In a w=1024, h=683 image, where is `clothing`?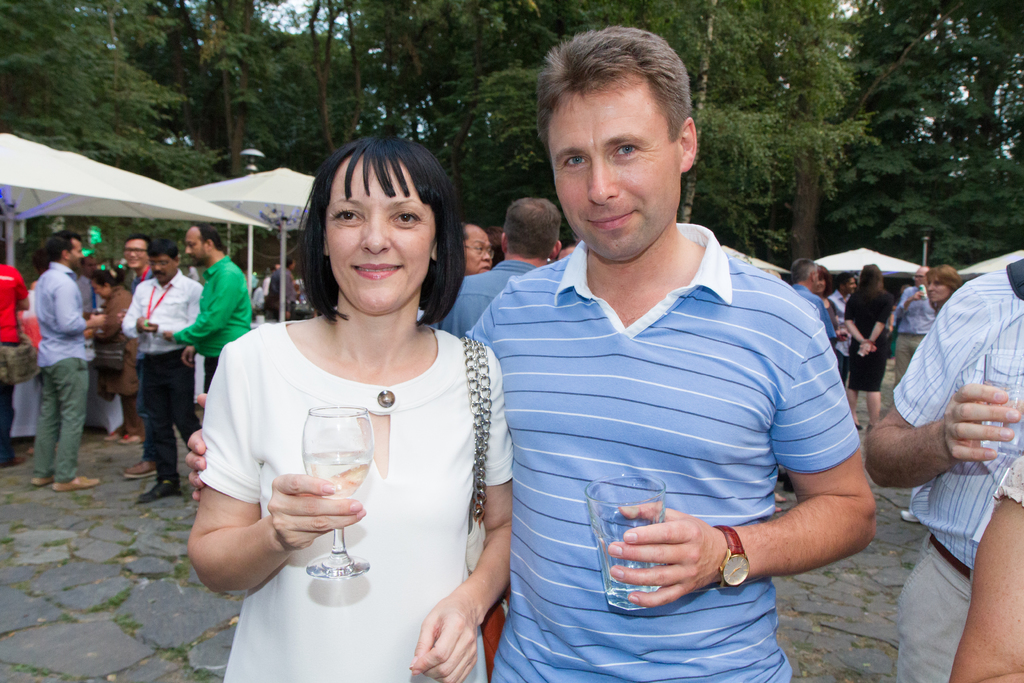
crop(136, 268, 152, 283).
